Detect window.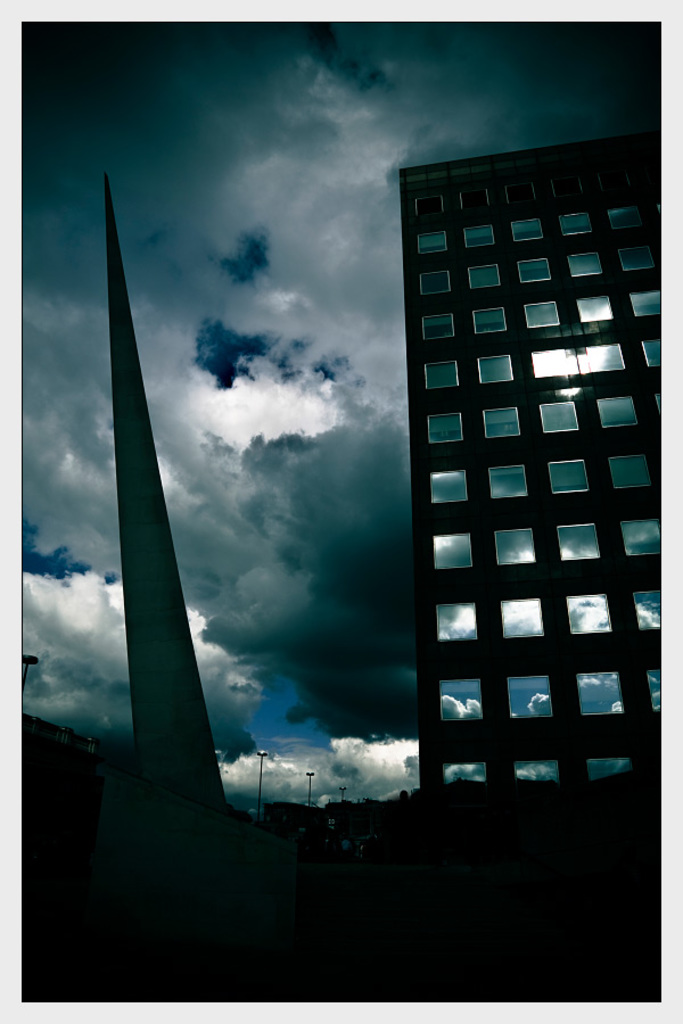
Detected at 533,345,578,377.
